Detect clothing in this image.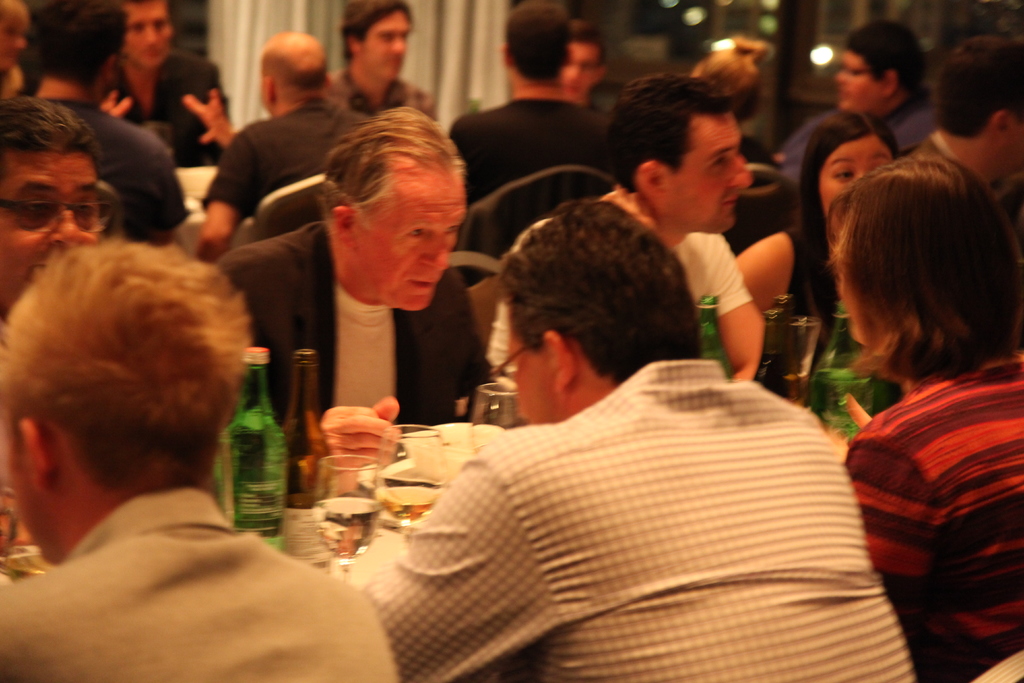
Detection: l=104, t=47, r=230, b=167.
